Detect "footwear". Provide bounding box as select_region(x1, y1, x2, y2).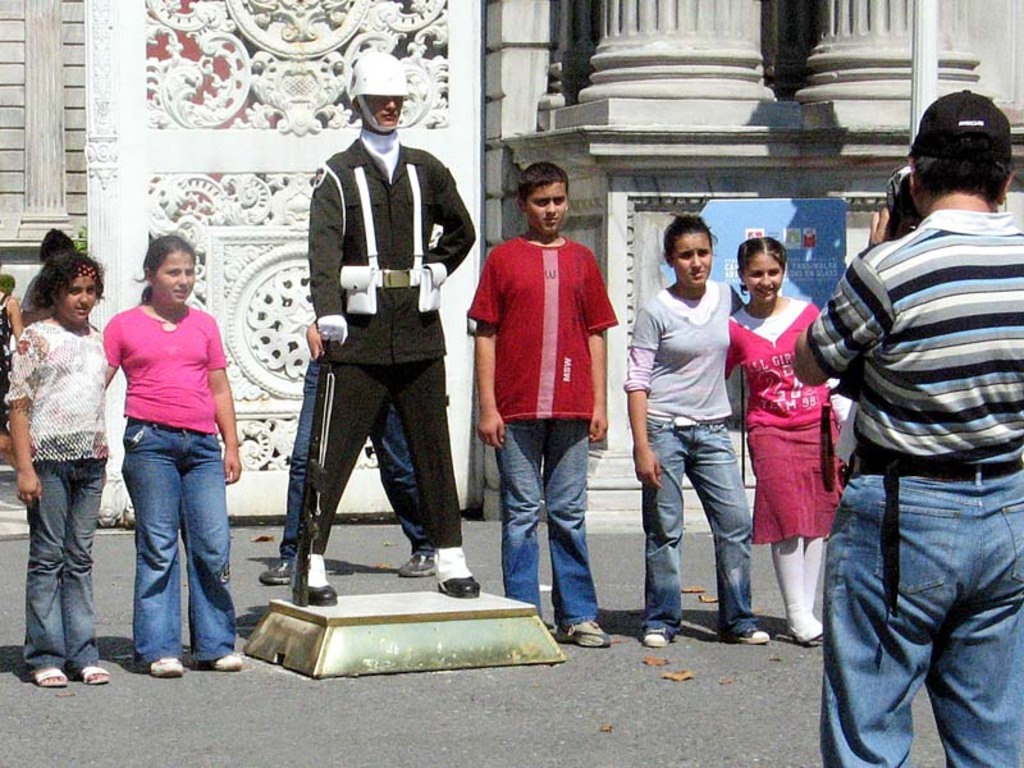
select_region(788, 621, 826, 645).
